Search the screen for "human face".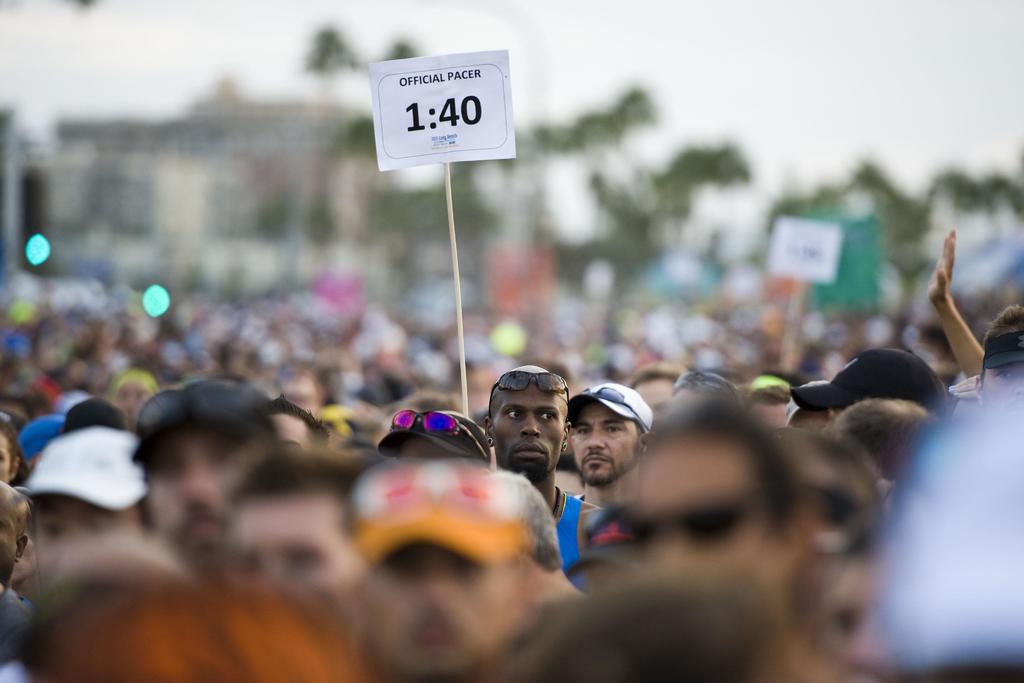
Found at [x1=0, y1=431, x2=13, y2=486].
